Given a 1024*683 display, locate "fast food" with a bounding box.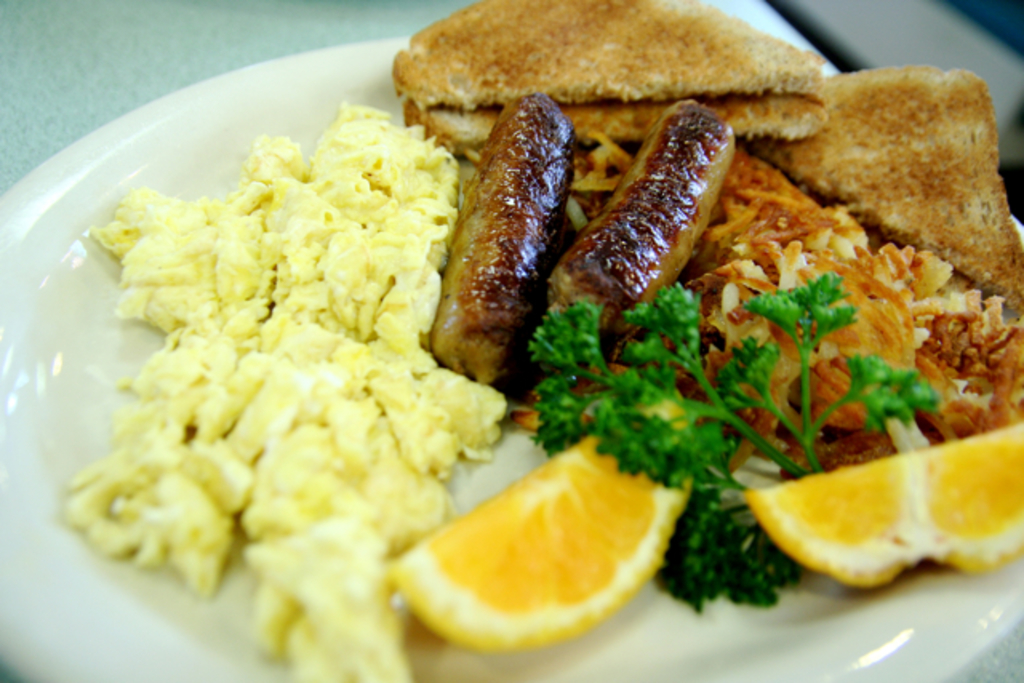
Located: locate(64, 0, 1022, 681).
